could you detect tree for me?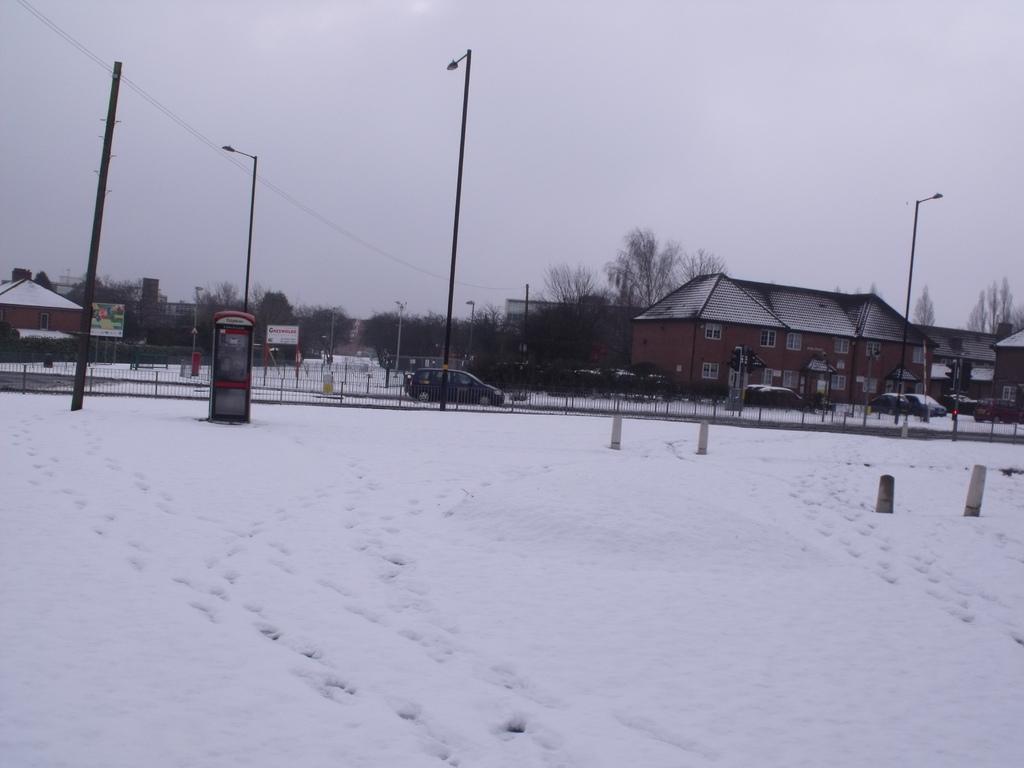
Detection result: Rect(833, 285, 882, 400).
